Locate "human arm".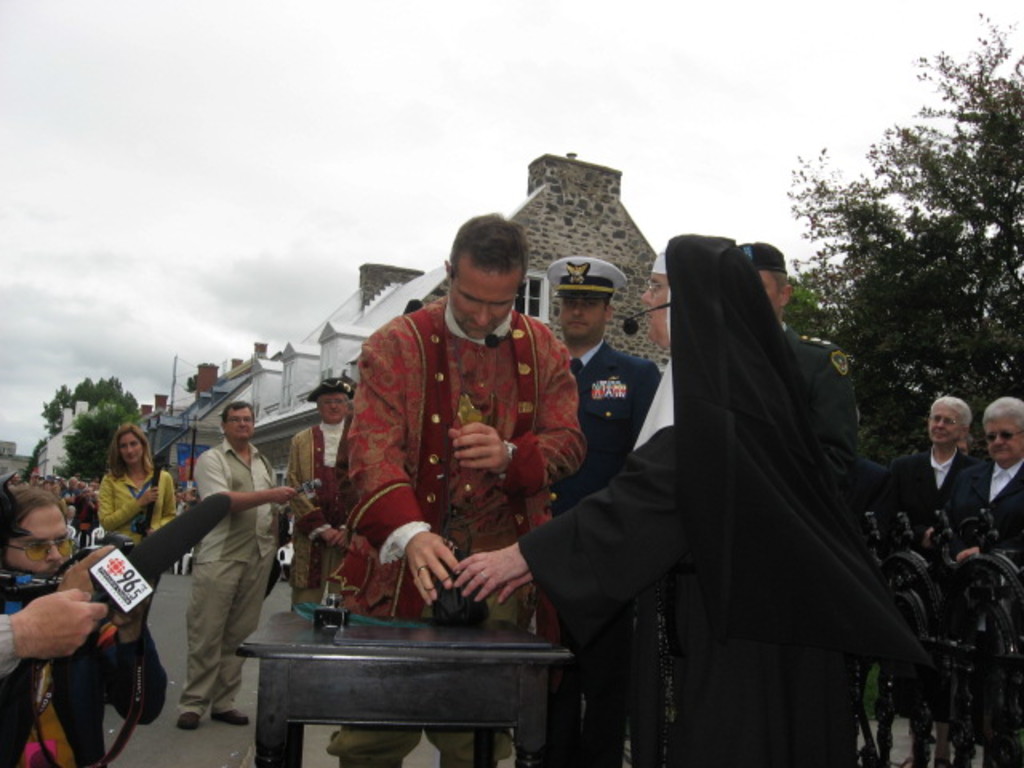
Bounding box: [283, 437, 334, 547].
